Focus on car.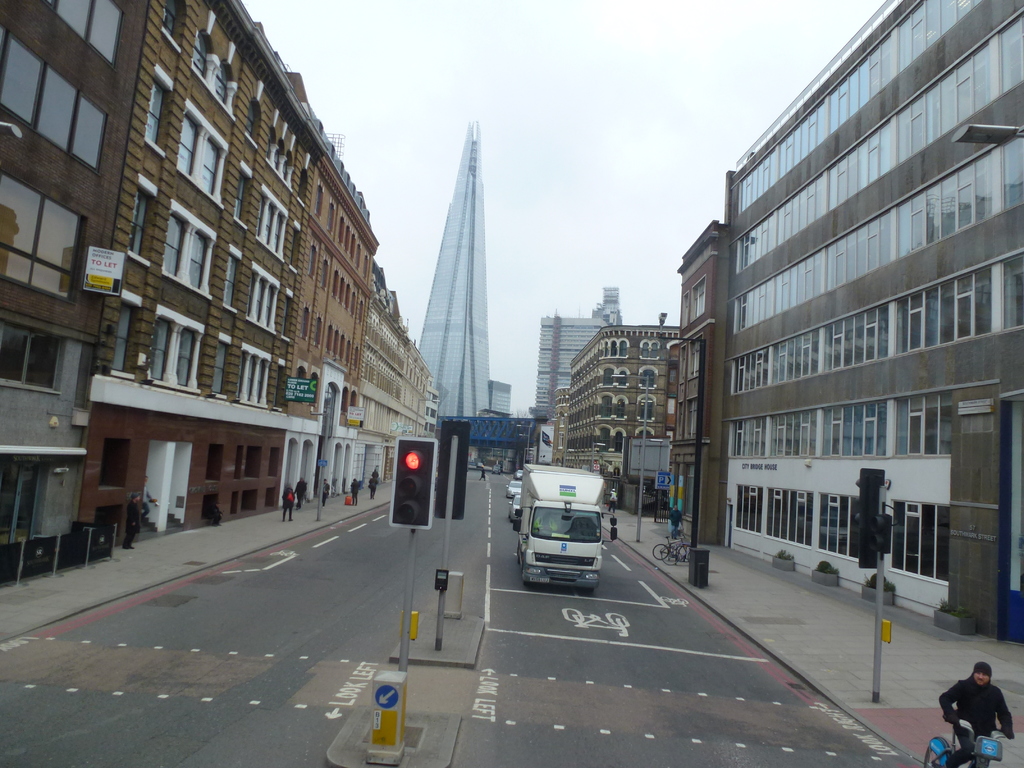
Focused at bbox(492, 466, 497, 474).
